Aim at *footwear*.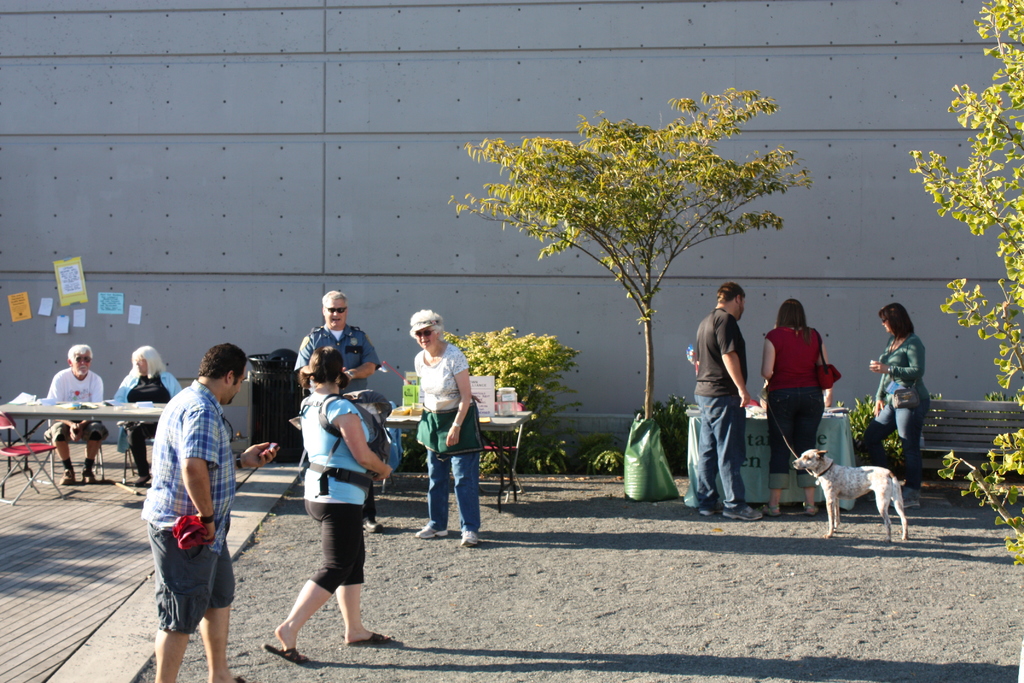
Aimed at box=[461, 527, 478, 547].
